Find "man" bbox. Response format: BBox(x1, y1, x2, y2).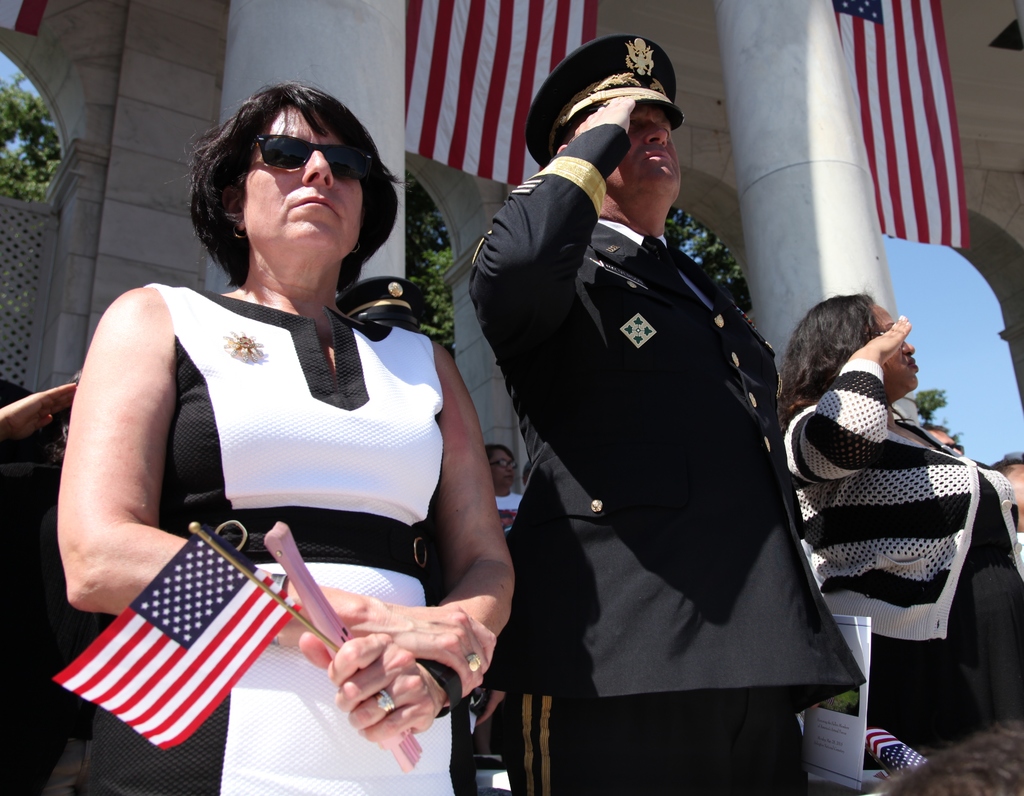
BBox(449, 48, 833, 794).
